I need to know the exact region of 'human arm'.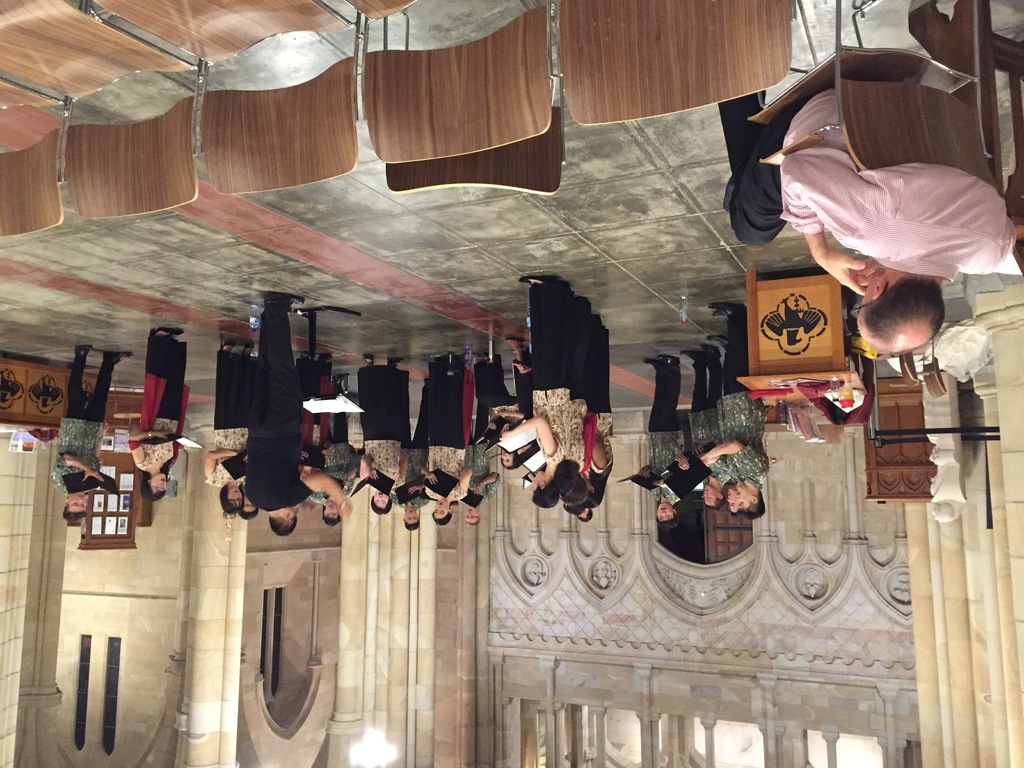
Region: locate(454, 463, 472, 503).
